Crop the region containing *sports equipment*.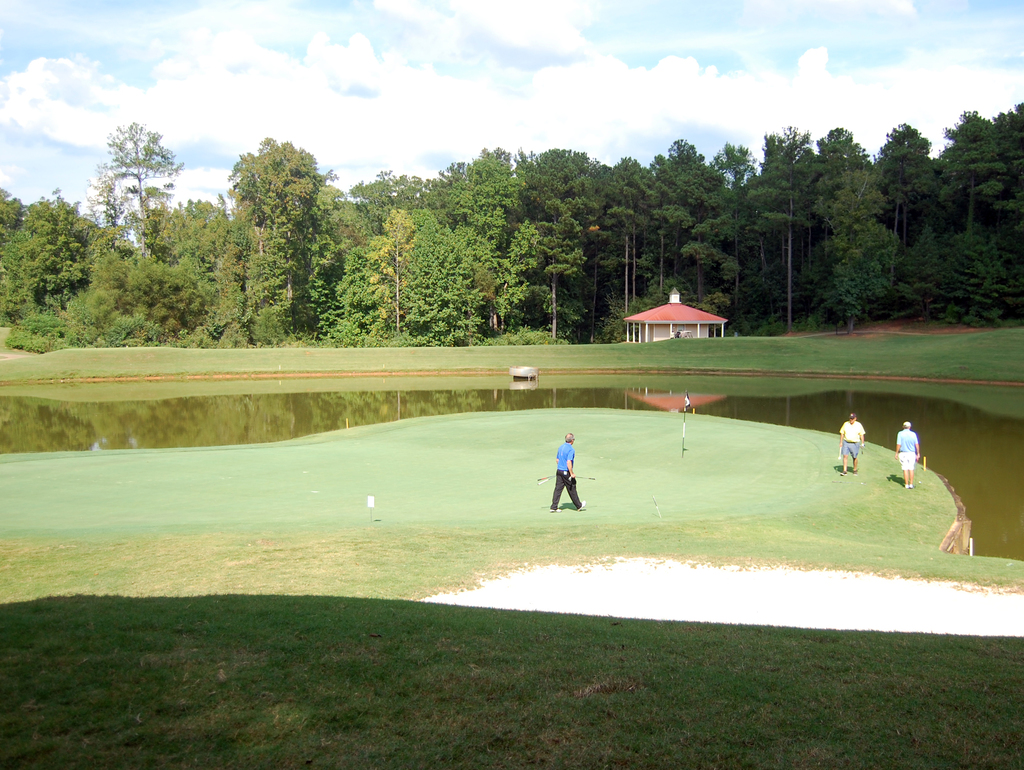
Crop region: 575 497 590 513.
